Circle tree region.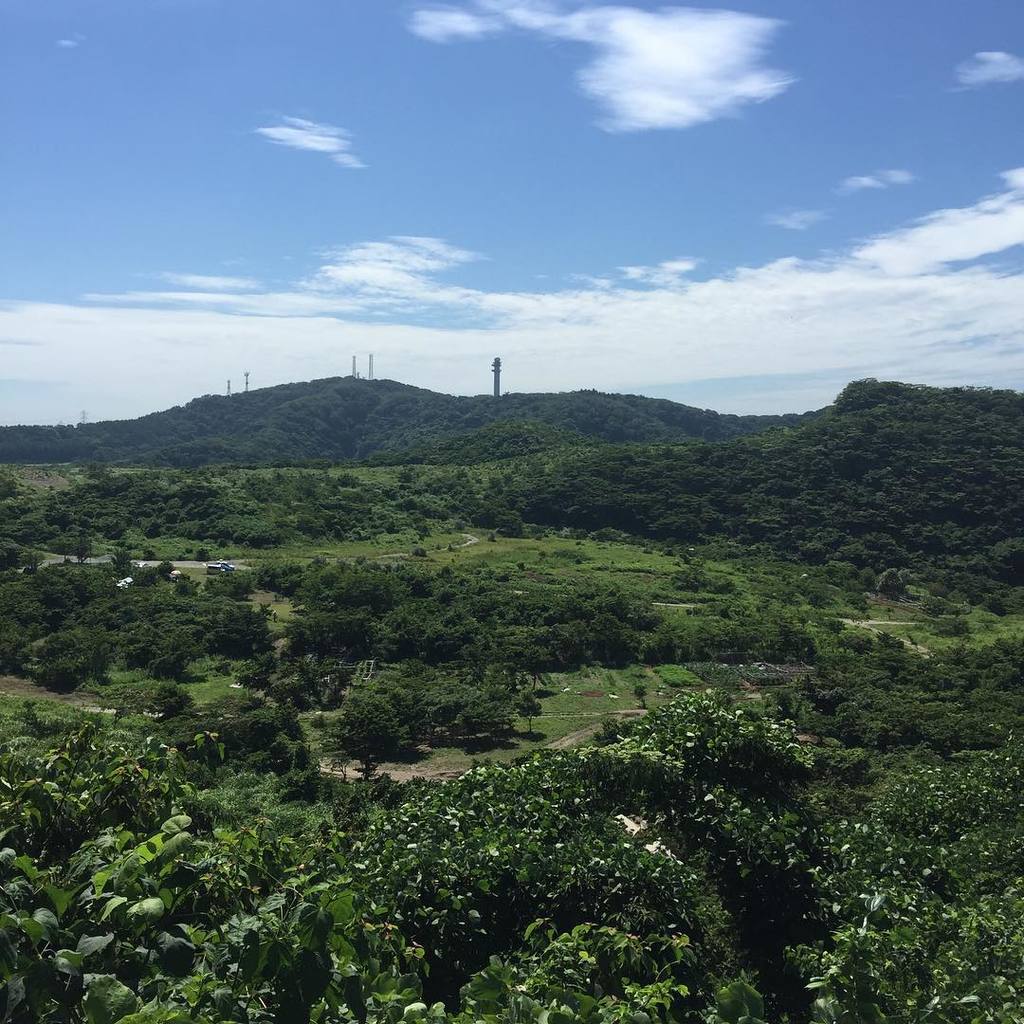
Region: (left=546, top=616, right=585, bottom=675).
